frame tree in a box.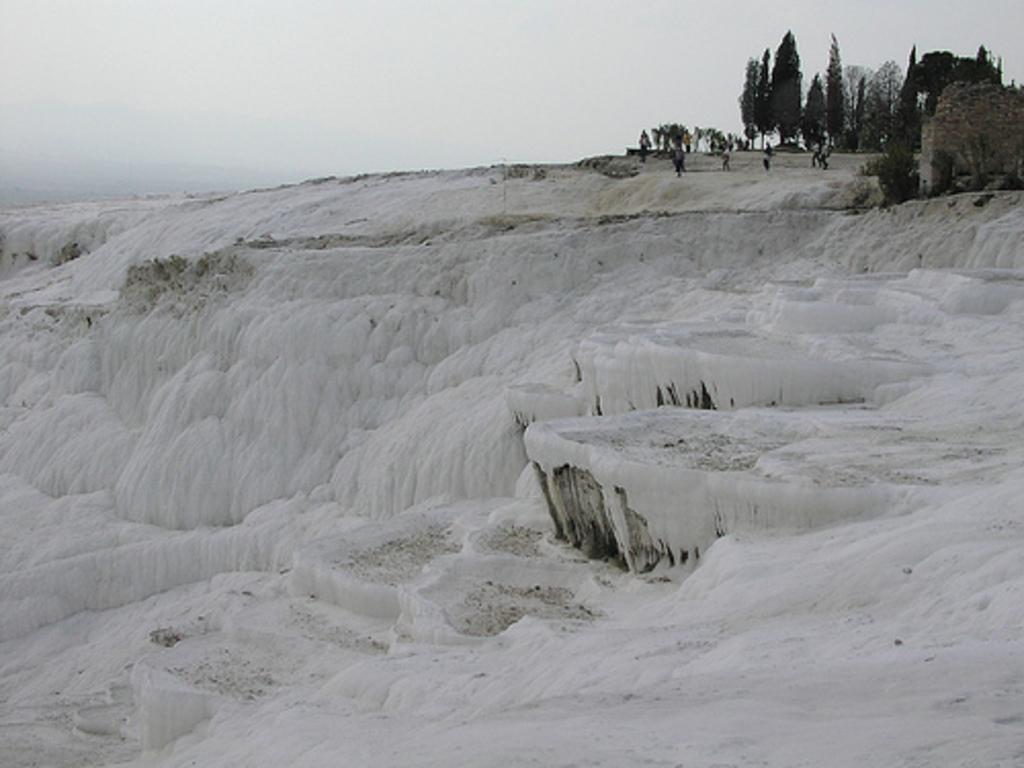
{"x1": 733, "y1": 53, "x2": 774, "y2": 145}.
